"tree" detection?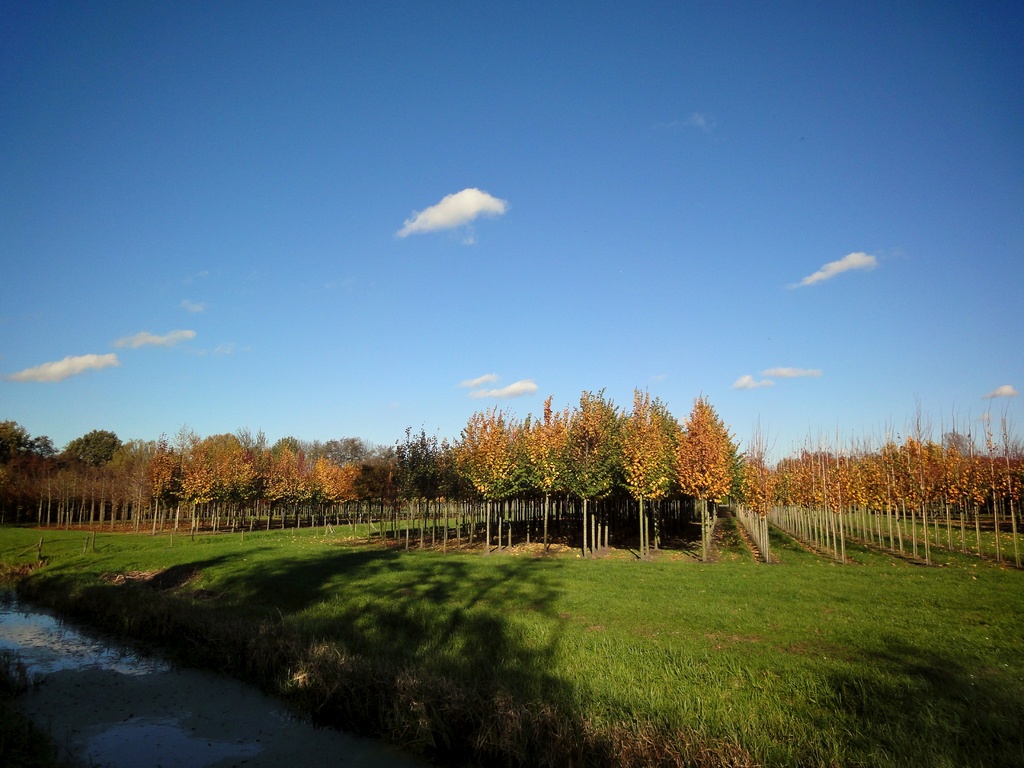
(677,394,753,533)
